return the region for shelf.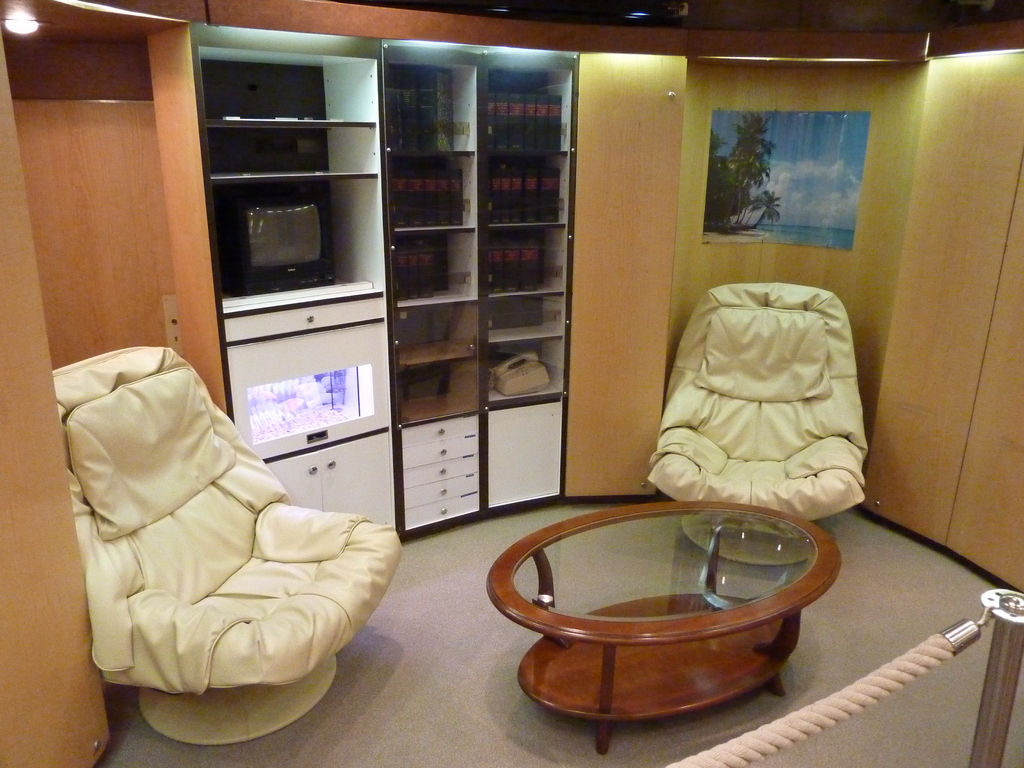
bbox=[483, 289, 572, 352].
